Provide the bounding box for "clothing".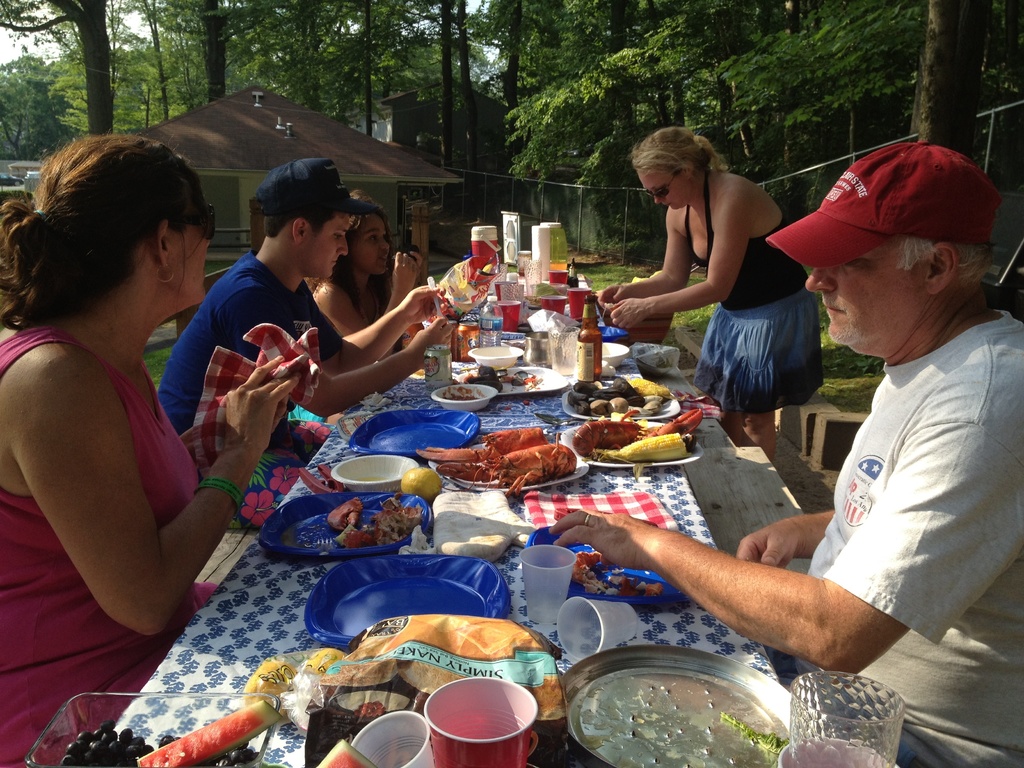
bbox=(813, 313, 1023, 767).
